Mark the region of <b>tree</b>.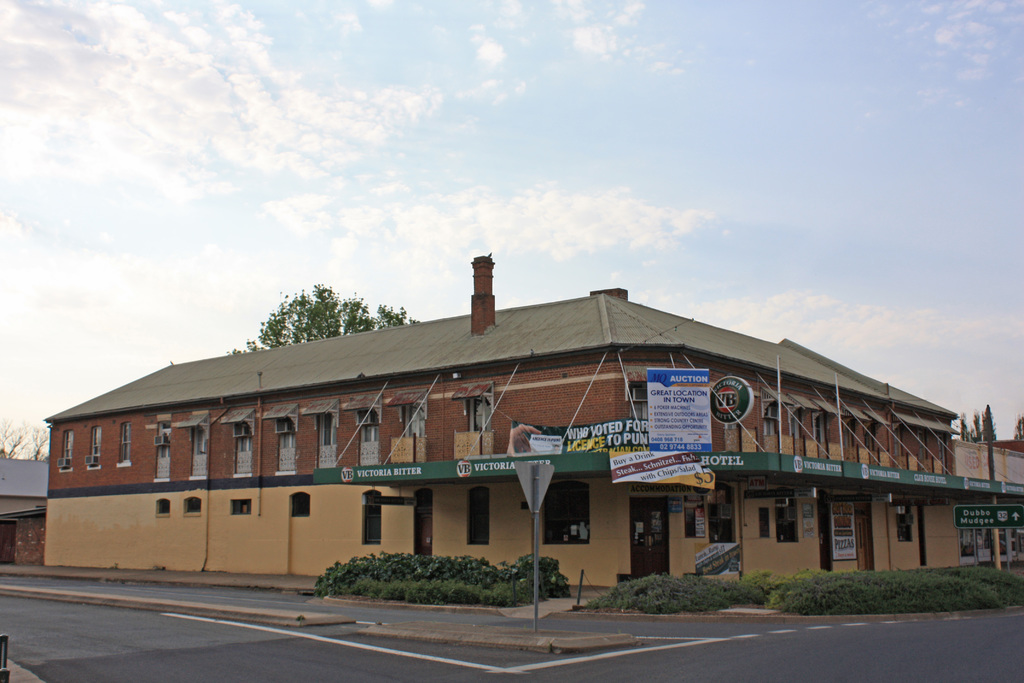
Region: [x1=0, y1=417, x2=54, y2=462].
